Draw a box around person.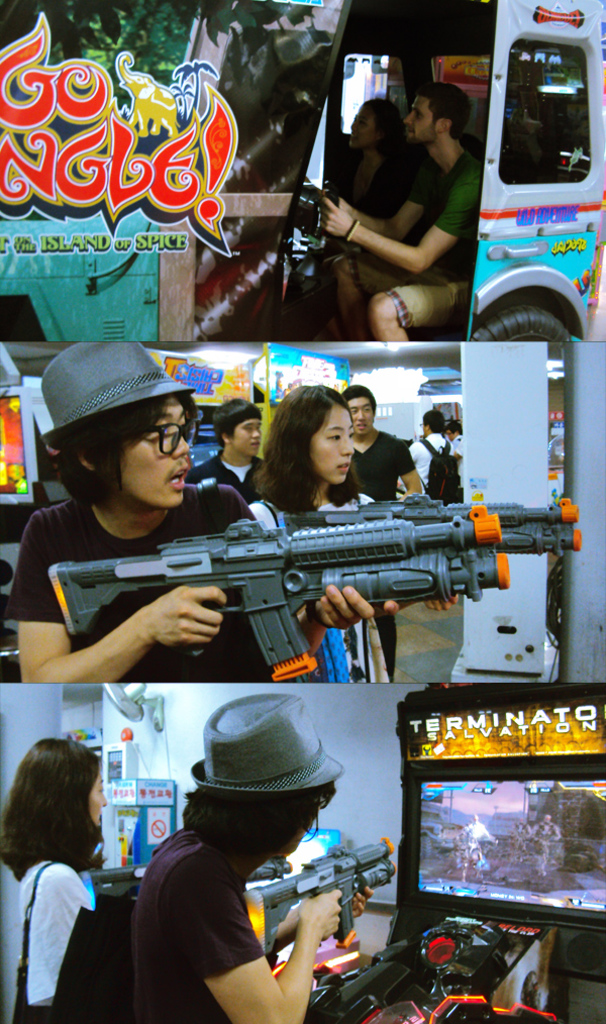
bbox(181, 399, 261, 494).
